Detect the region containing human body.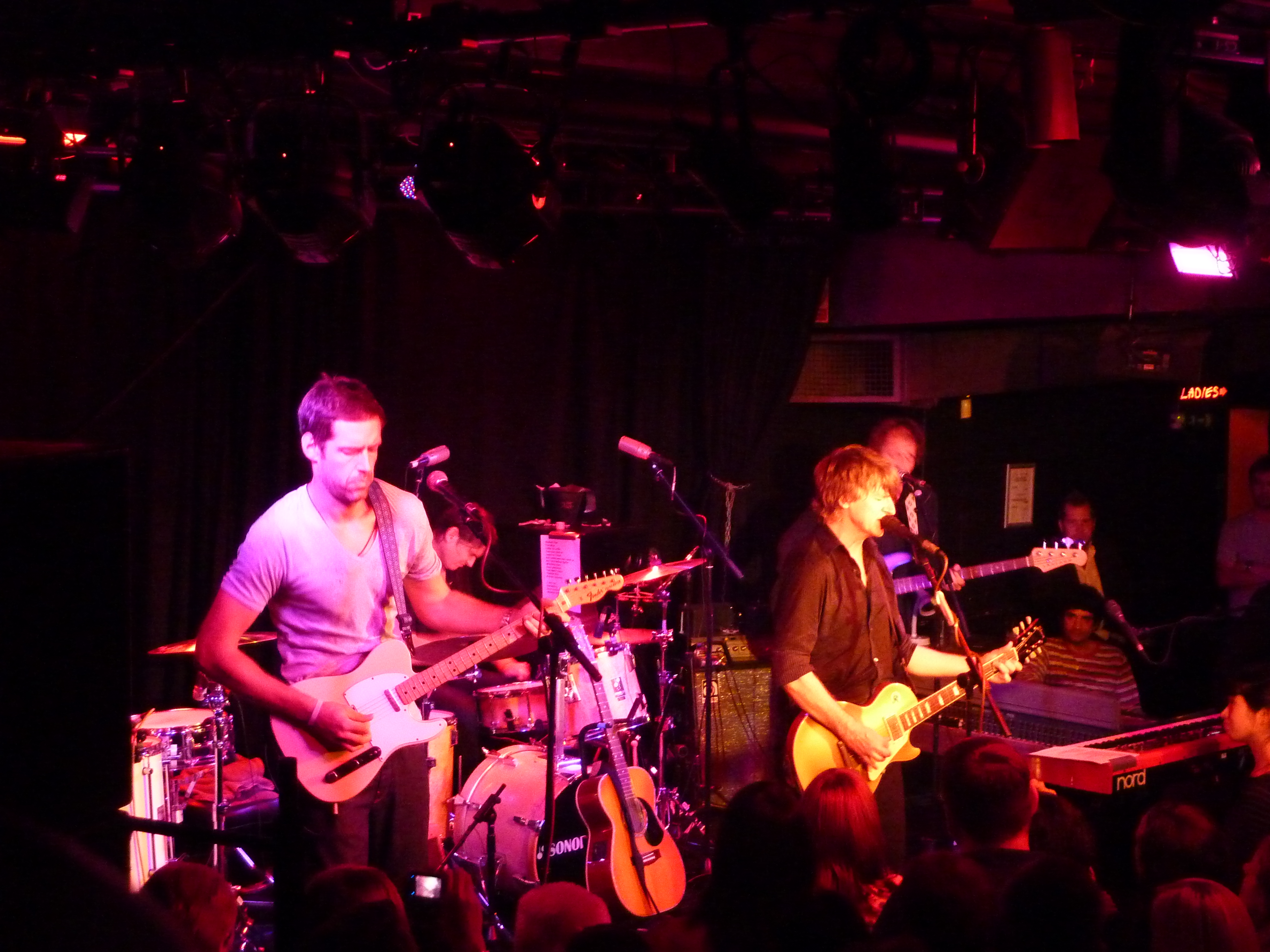
282, 263, 314, 321.
